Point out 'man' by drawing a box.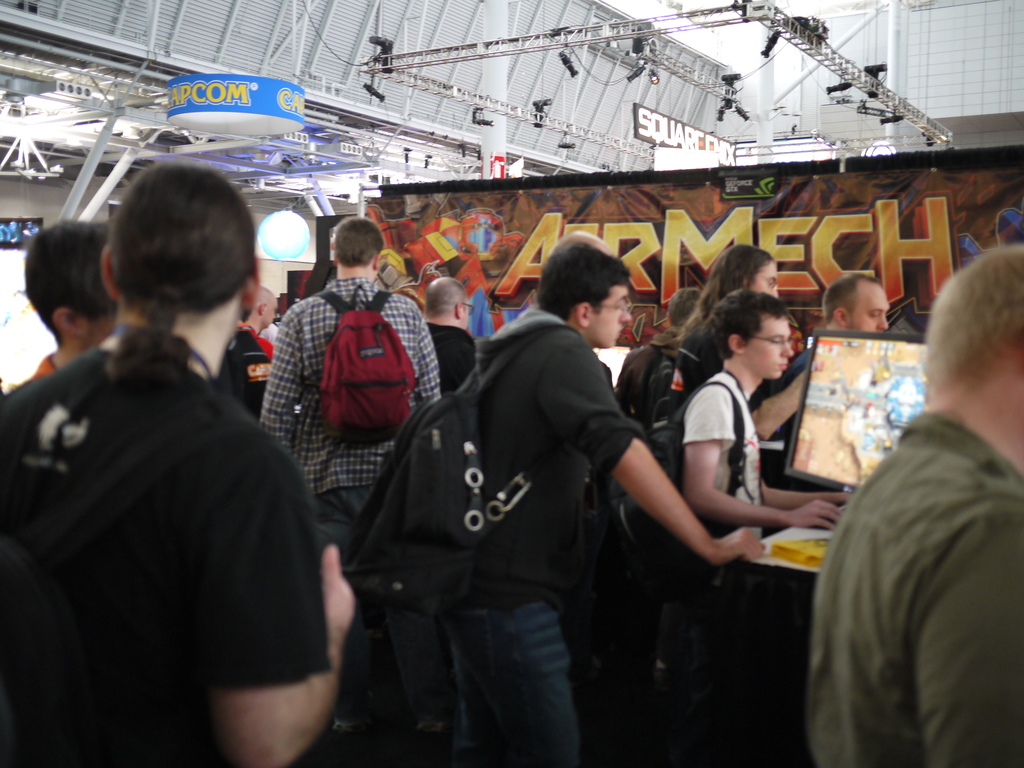
select_region(547, 227, 620, 261).
